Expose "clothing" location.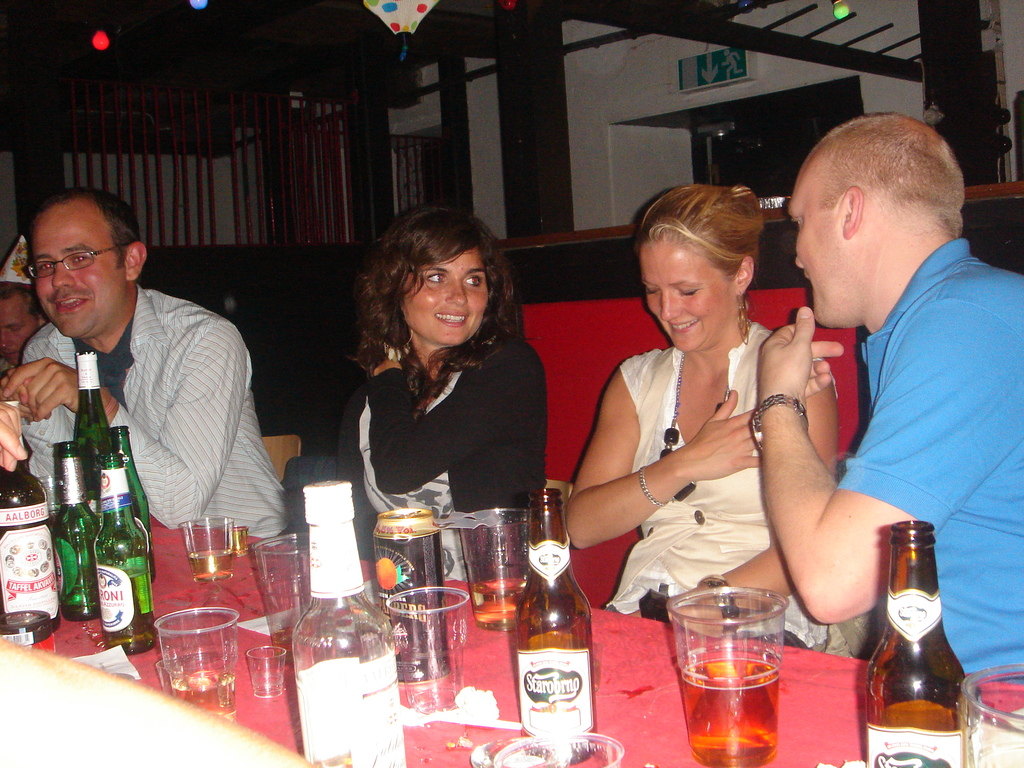
Exposed at box(20, 284, 295, 544).
